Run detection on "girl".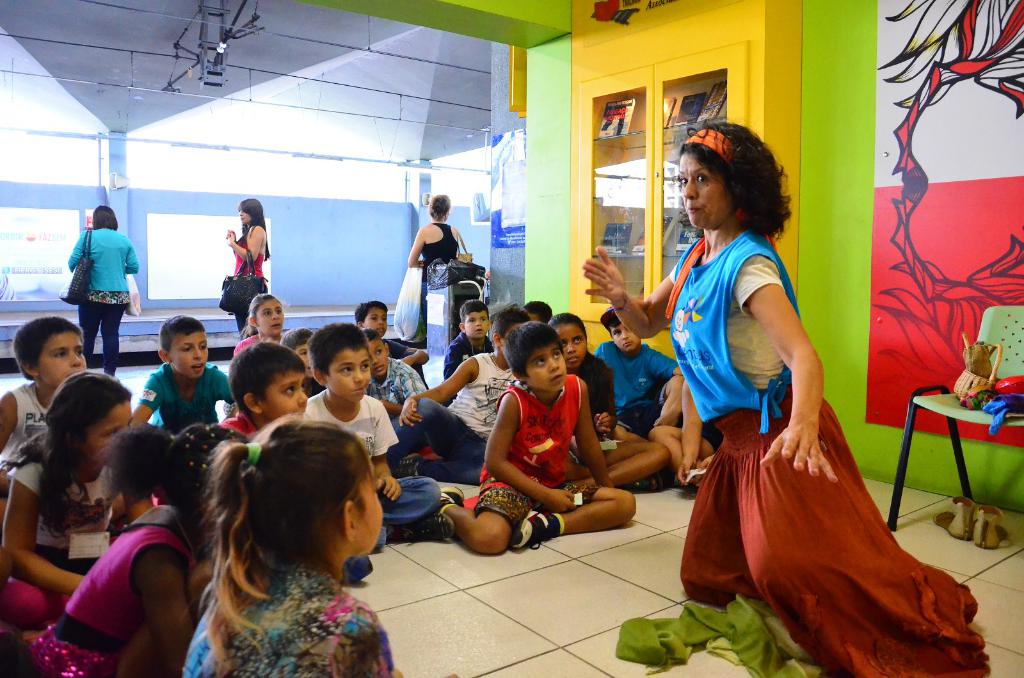
Result: box=[173, 416, 394, 670].
